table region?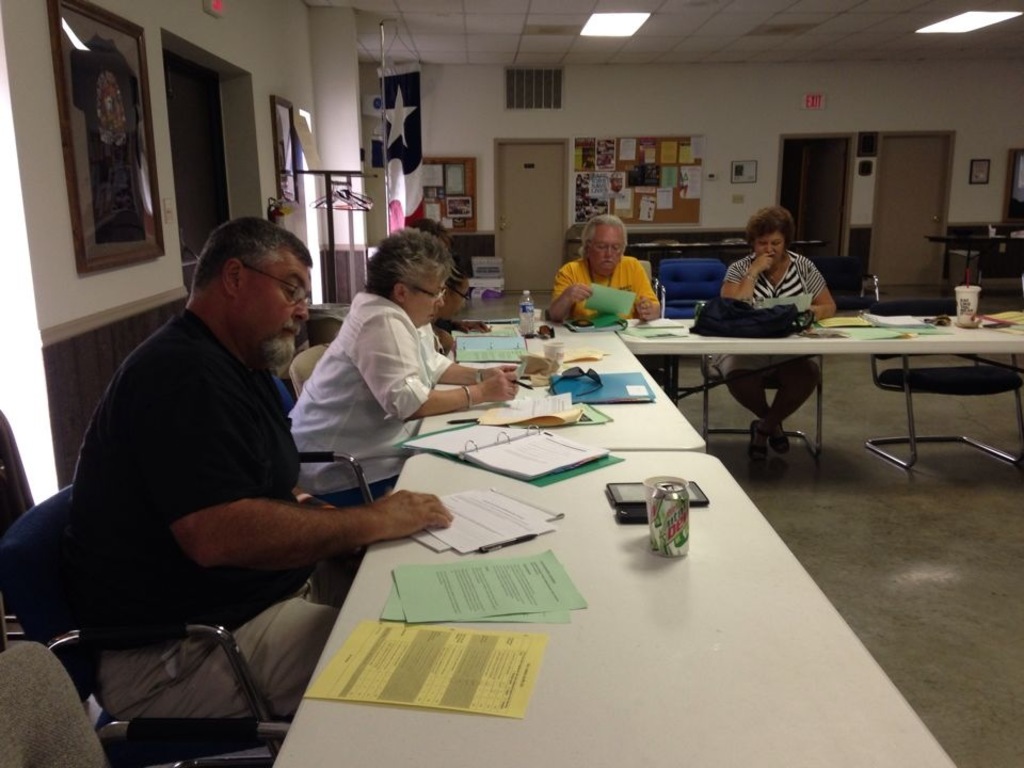
272/317/964/767
